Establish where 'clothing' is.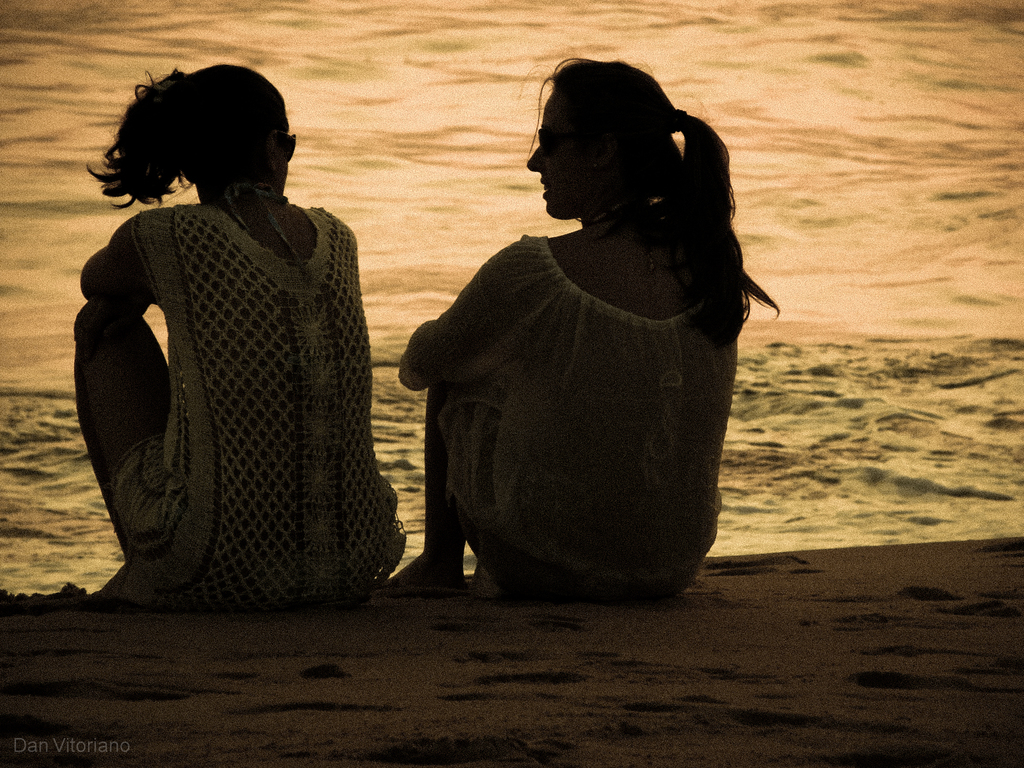
Established at BBox(69, 133, 394, 616).
